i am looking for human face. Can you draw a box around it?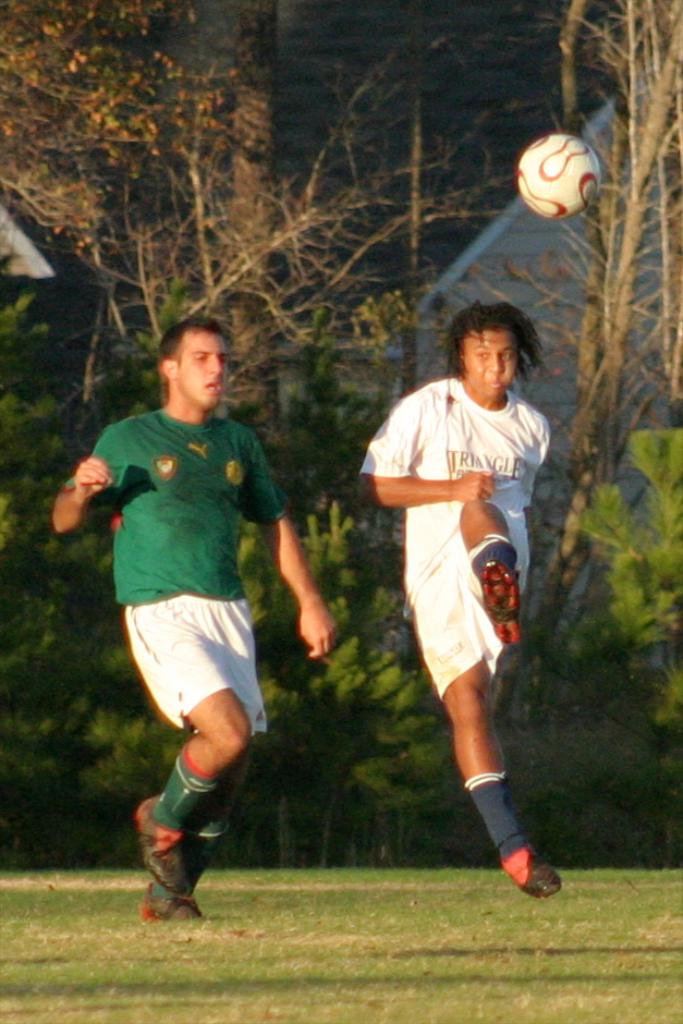
Sure, the bounding box is crop(169, 329, 216, 416).
